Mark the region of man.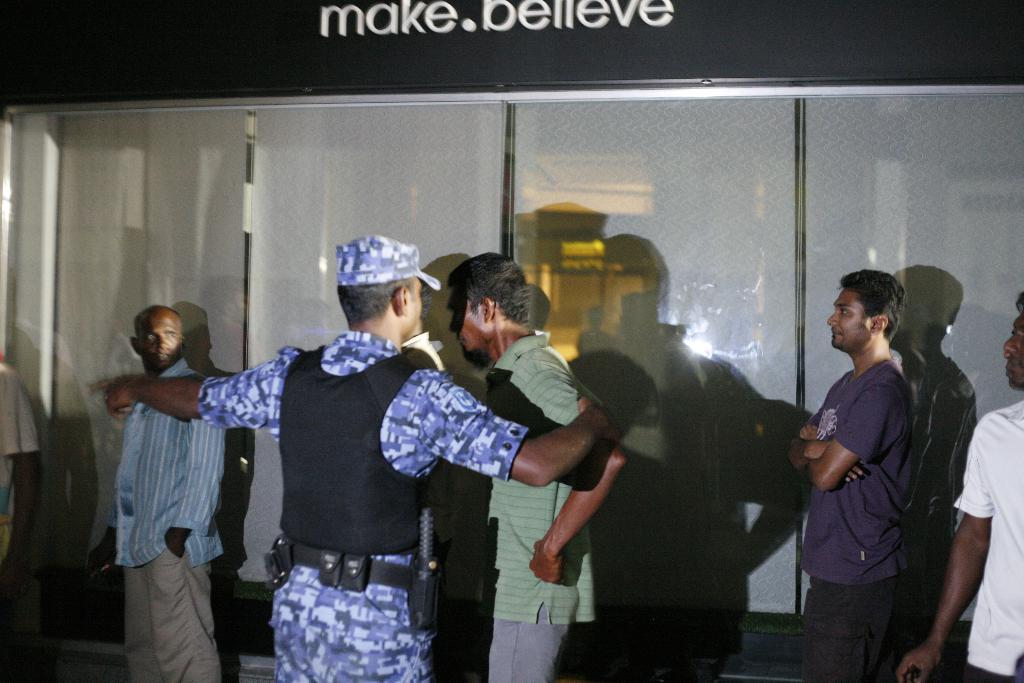
Region: region(894, 288, 1023, 681).
